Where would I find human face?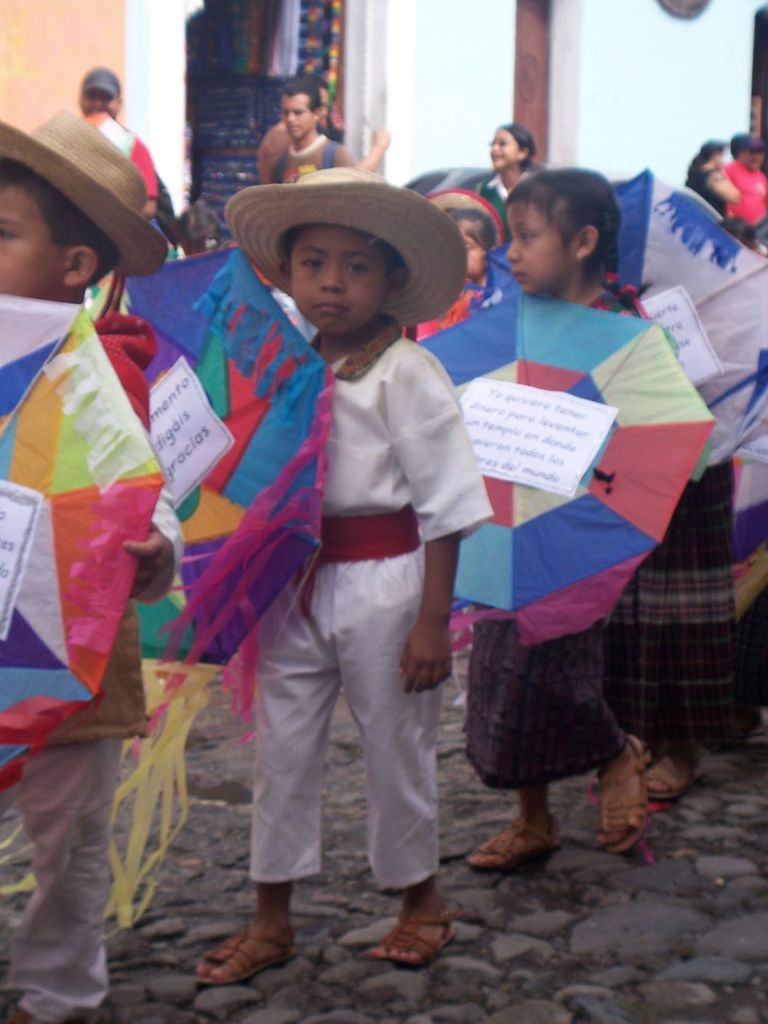
At [left=286, top=96, right=310, bottom=143].
